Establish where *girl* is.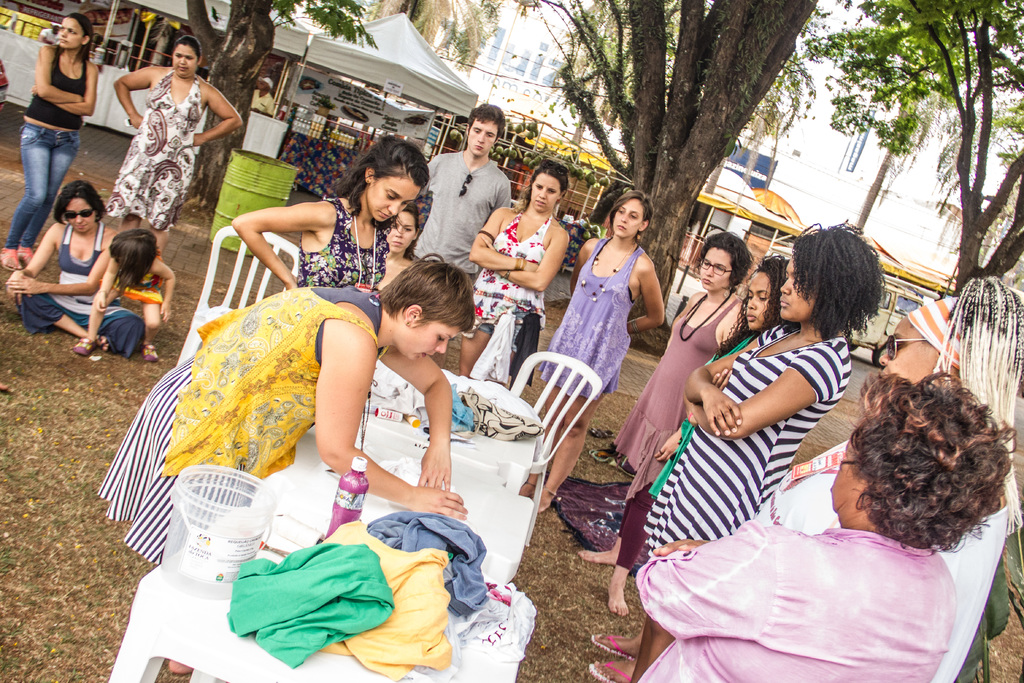
Established at (234,134,431,289).
